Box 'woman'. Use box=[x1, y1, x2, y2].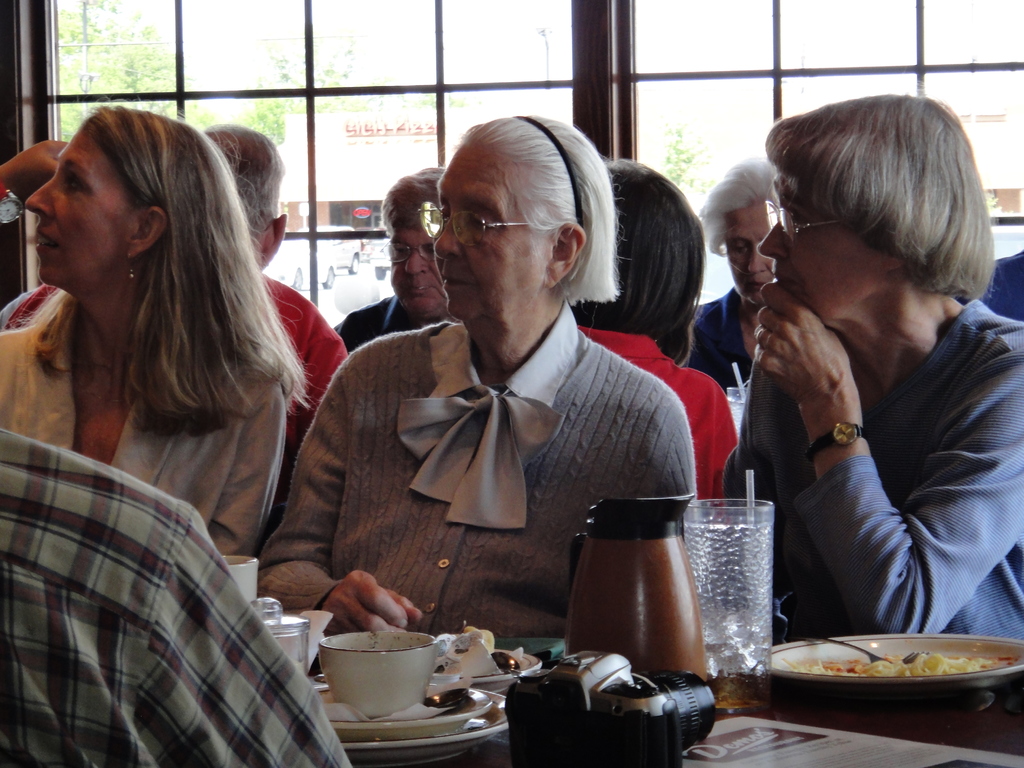
box=[710, 95, 1023, 643].
